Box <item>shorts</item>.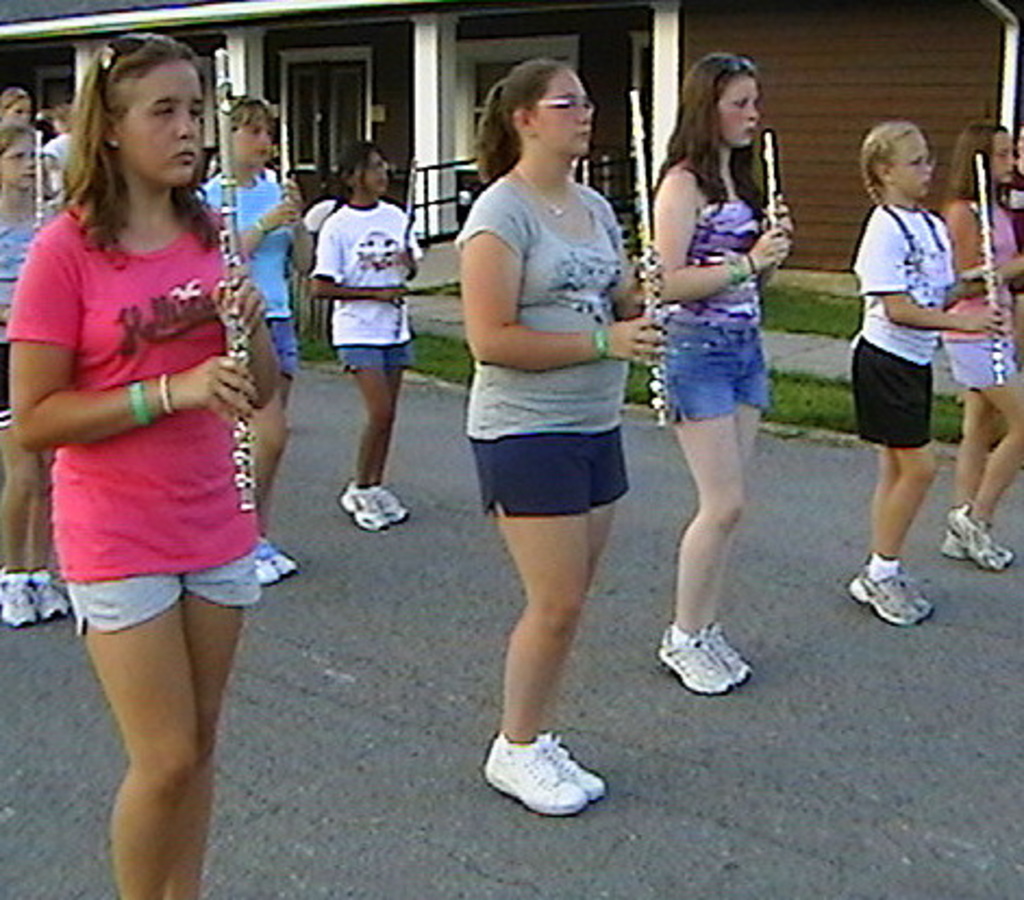
BBox(330, 346, 411, 370).
